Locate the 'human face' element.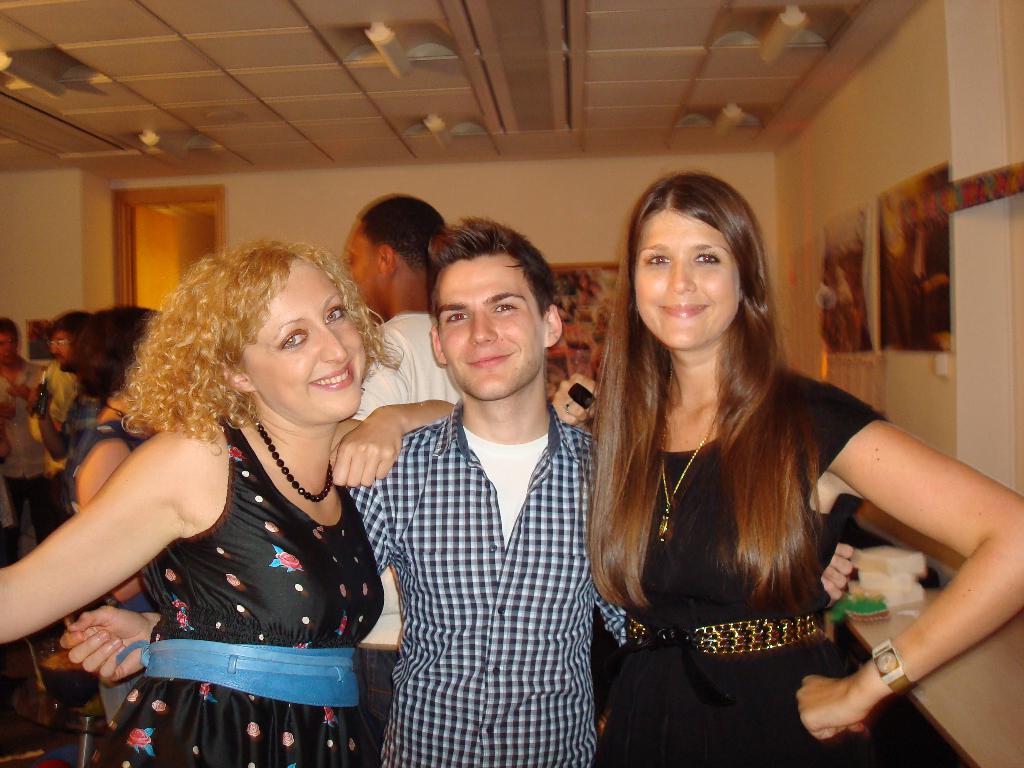
Element bbox: (left=436, top=252, right=542, bottom=403).
